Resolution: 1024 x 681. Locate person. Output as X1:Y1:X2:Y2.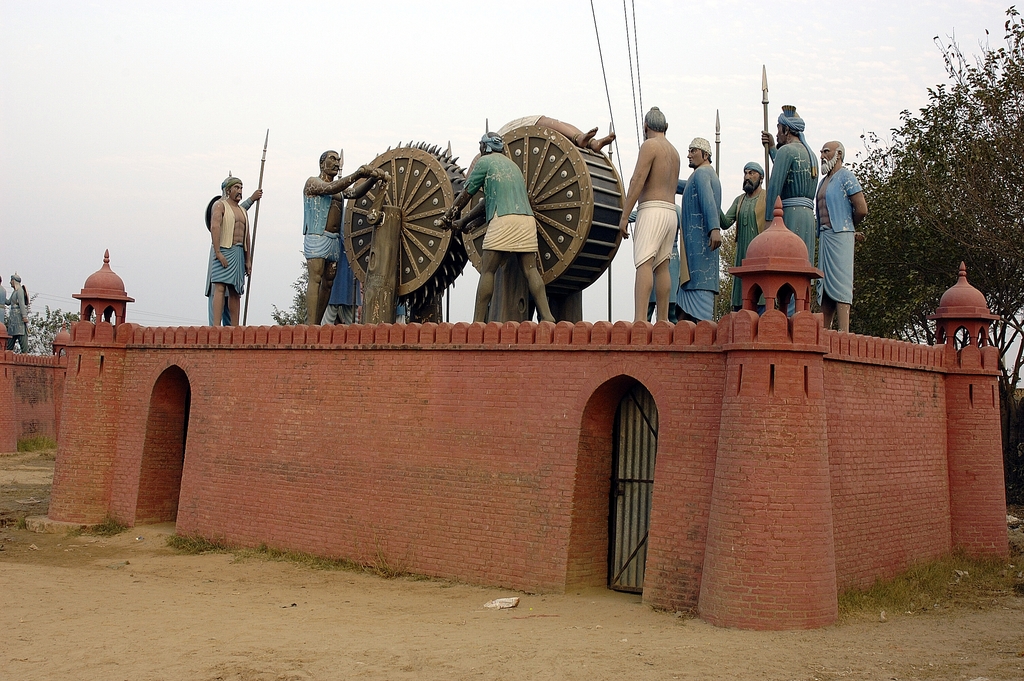
618:103:680:320.
